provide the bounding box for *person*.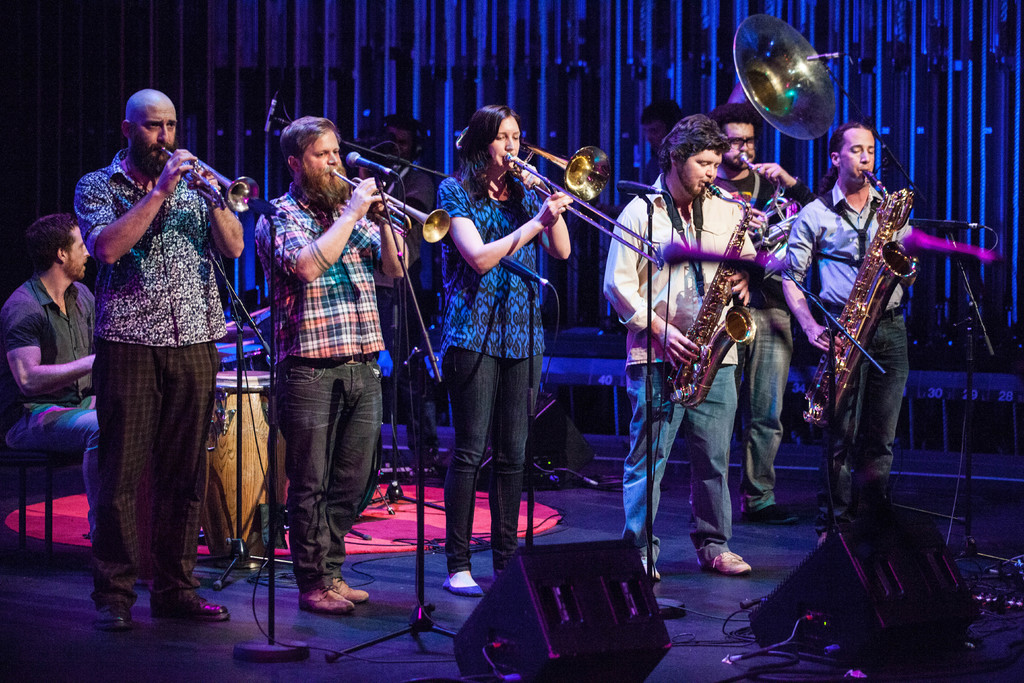
region(436, 102, 572, 601).
